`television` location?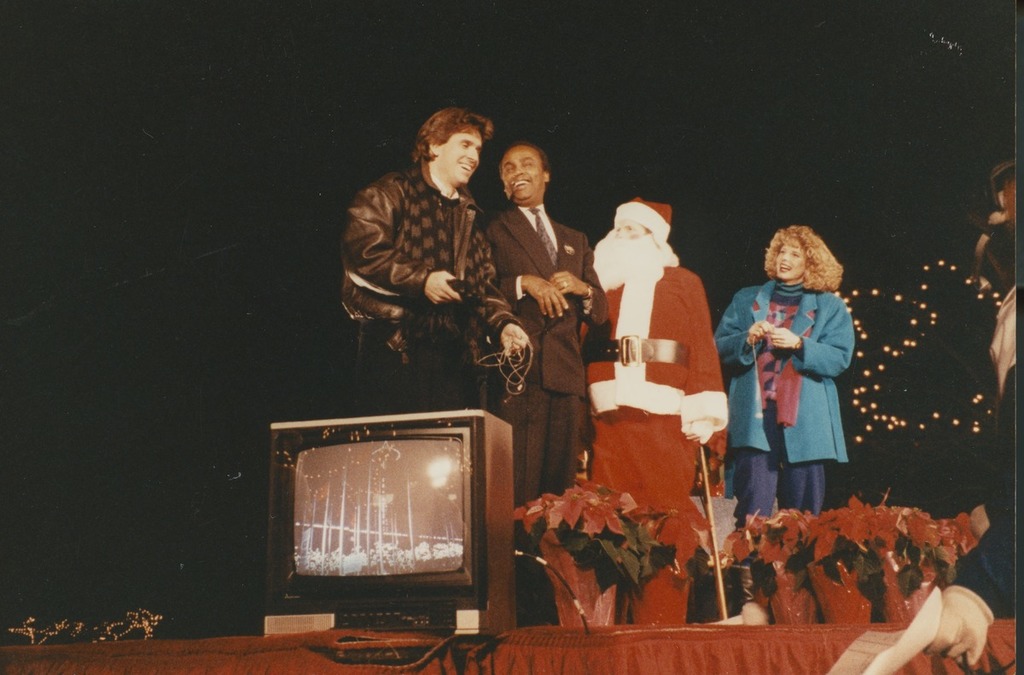
255, 416, 514, 643
